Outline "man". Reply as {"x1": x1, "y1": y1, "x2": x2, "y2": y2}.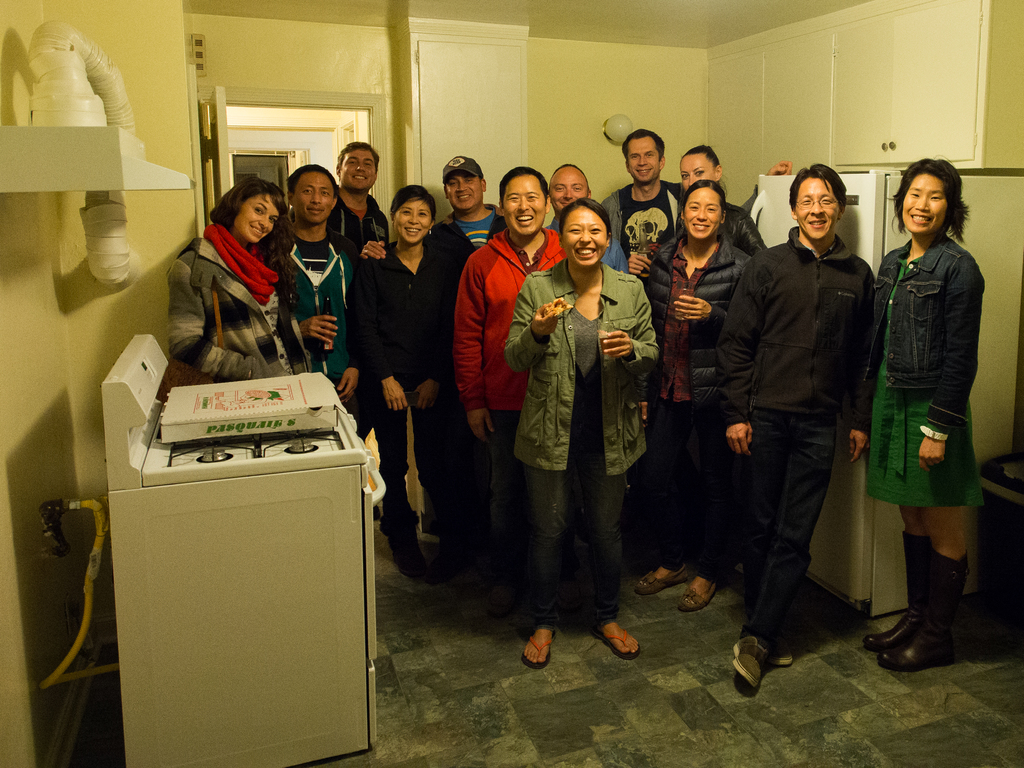
{"x1": 543, "y1": 163, "x2": 630, "y2": 541}.
